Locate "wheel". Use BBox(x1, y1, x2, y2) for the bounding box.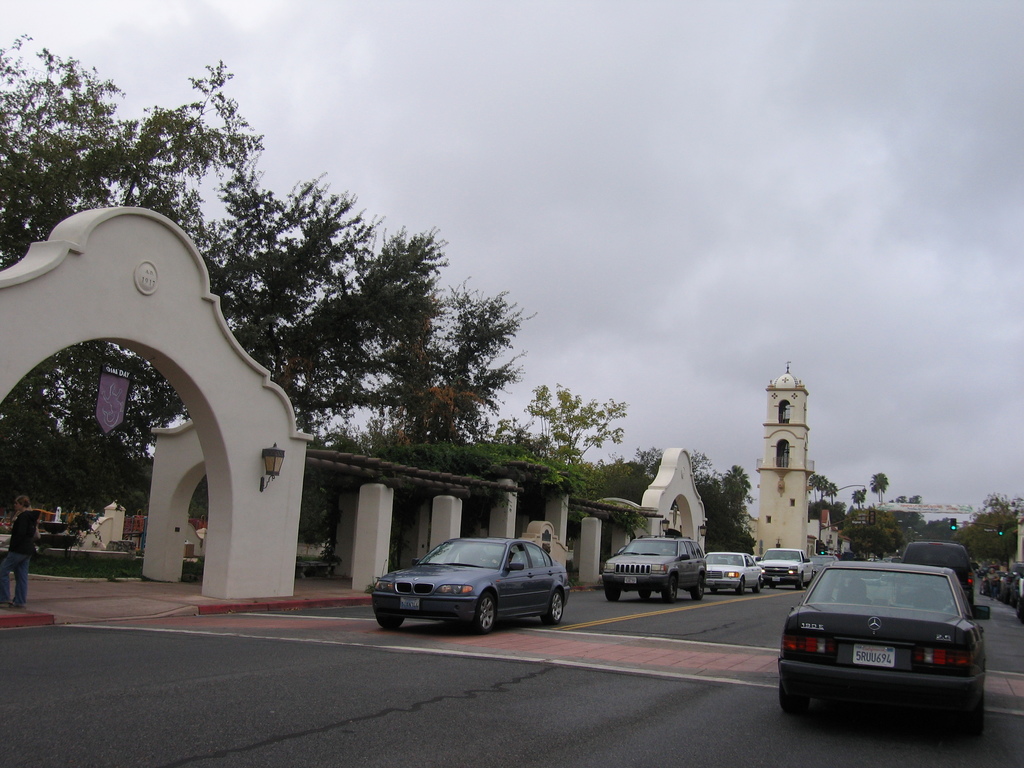
BBox(640, 590, 650, 600).
